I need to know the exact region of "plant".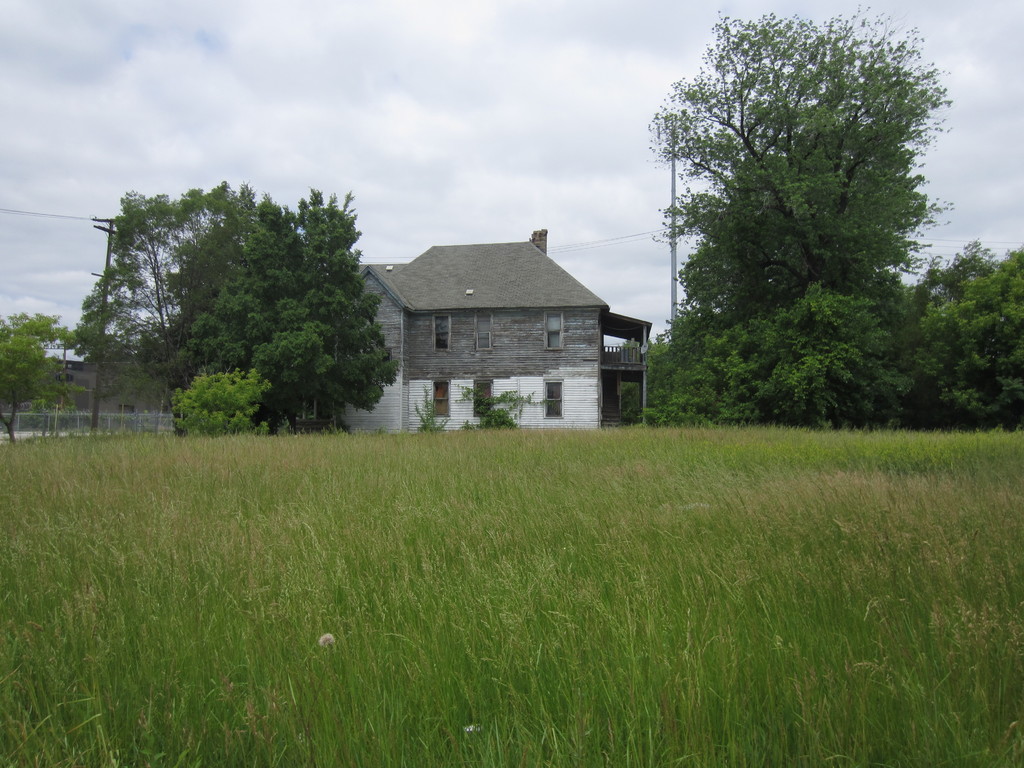
Region: (452, 382, 554, 420).
